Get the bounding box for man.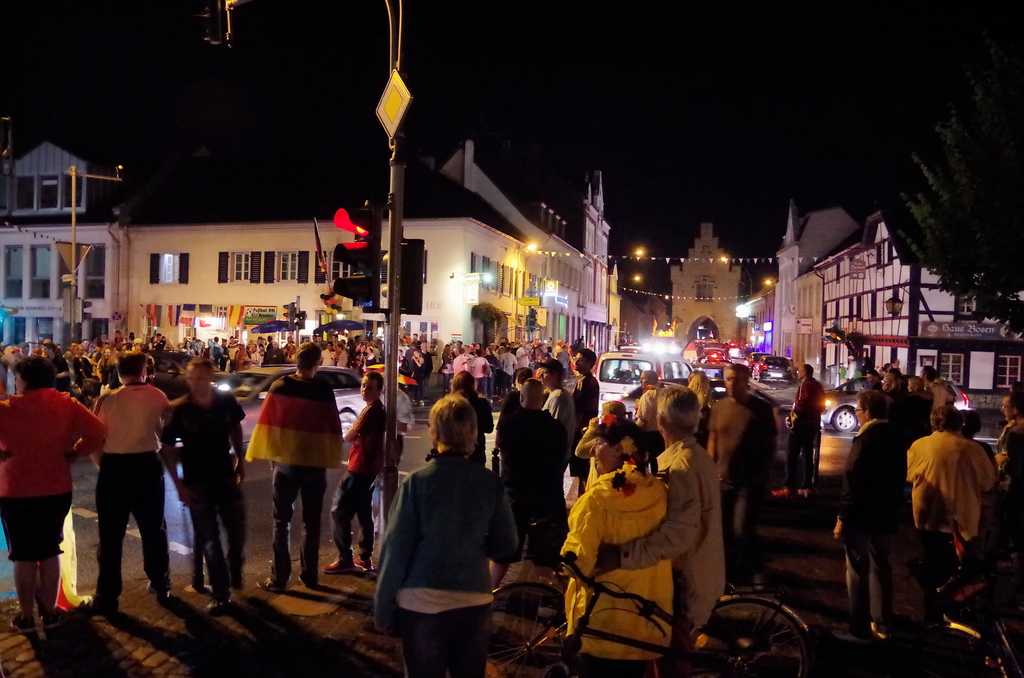
<region>249, 342, 346, 588</region>.
